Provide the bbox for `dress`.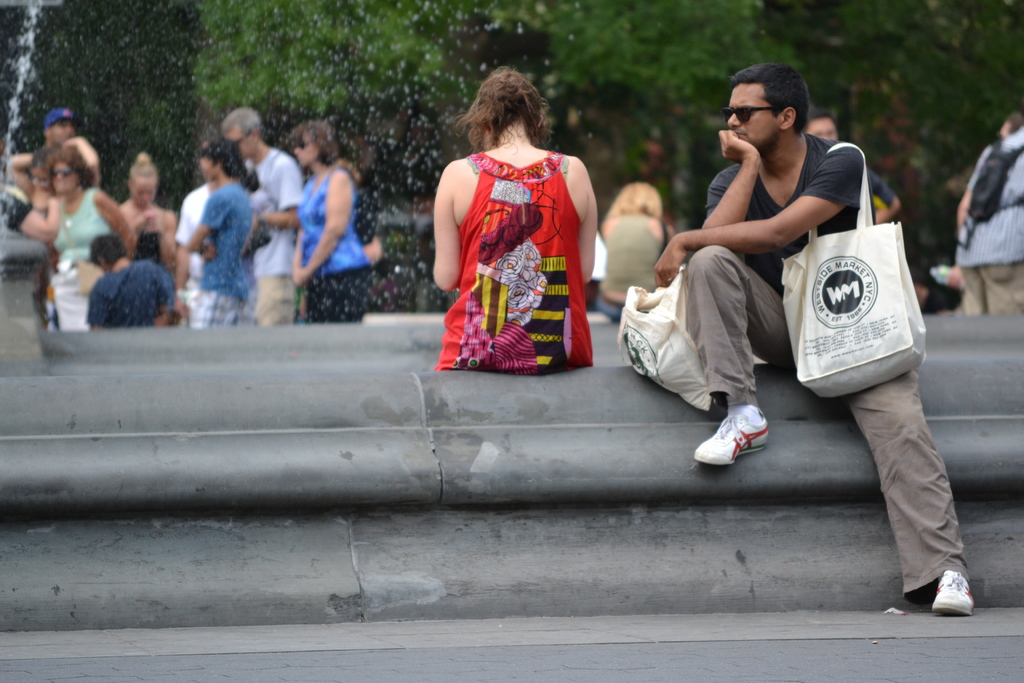
443 129 599 346.
